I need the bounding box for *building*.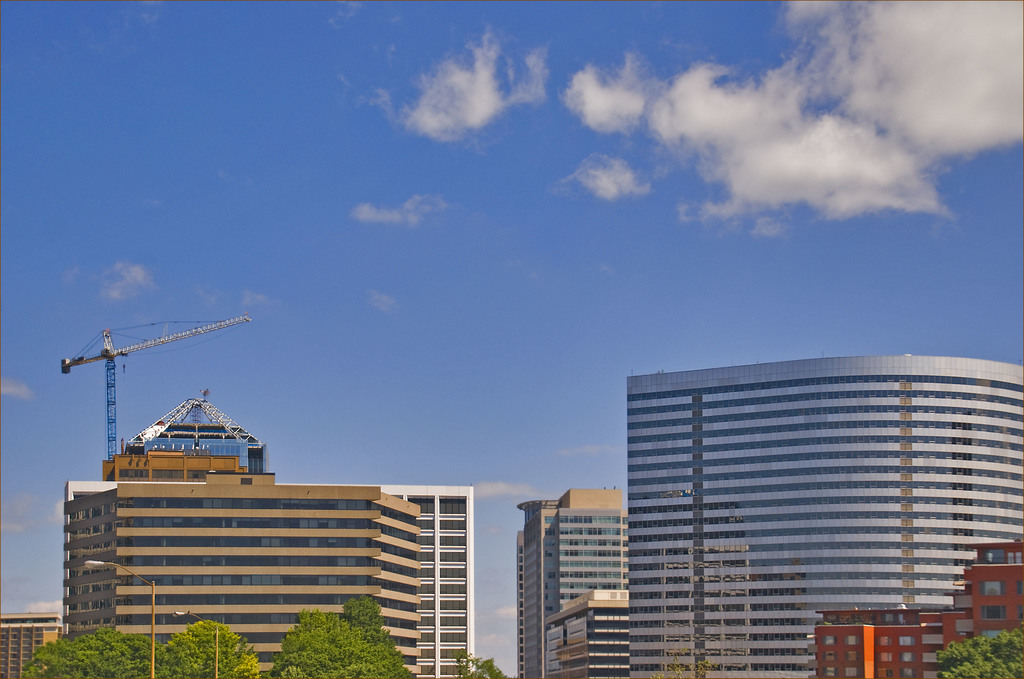
Here it is: 65,486,474,678.
